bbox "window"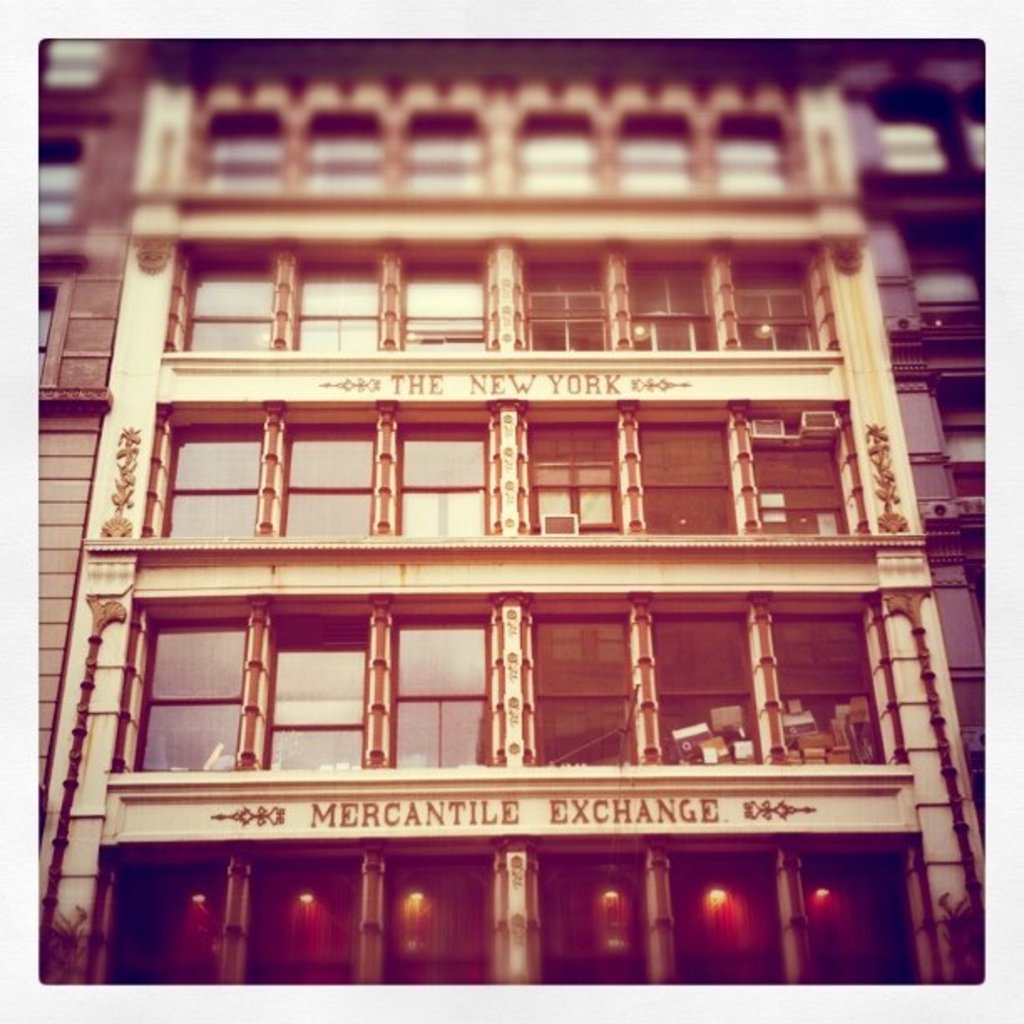
<bbox>182, 263, 489, 358</bbox>
